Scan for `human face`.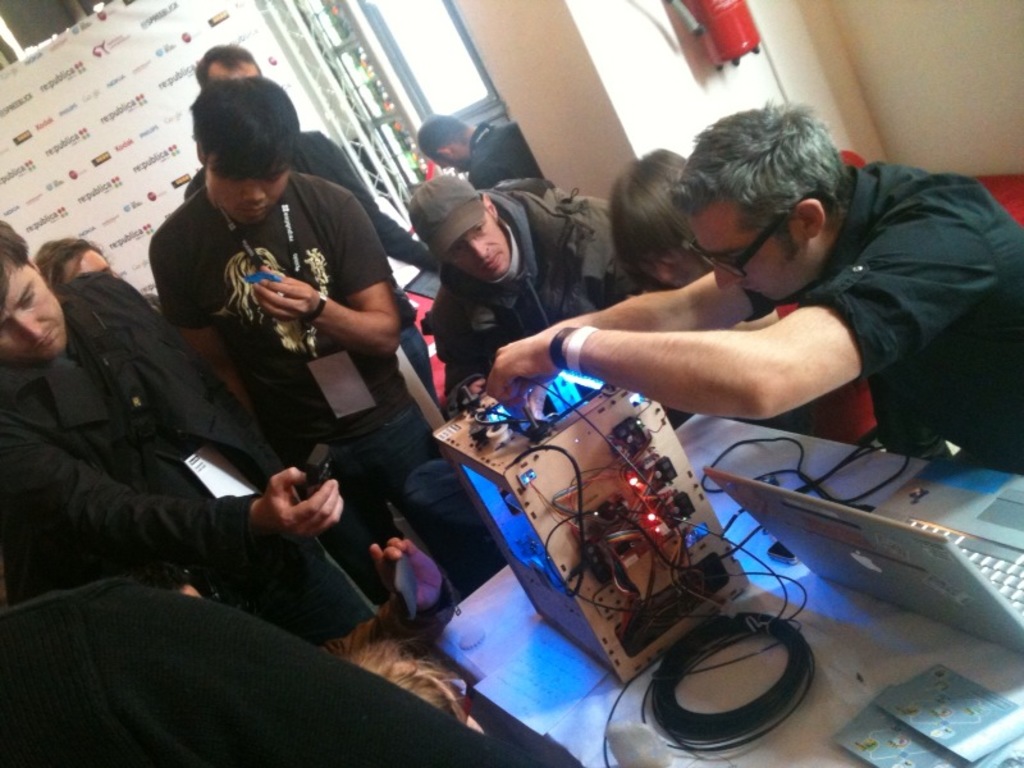
Scan result: {"left": 0, "top": 266, "right": 65, "bottom": 352}.
